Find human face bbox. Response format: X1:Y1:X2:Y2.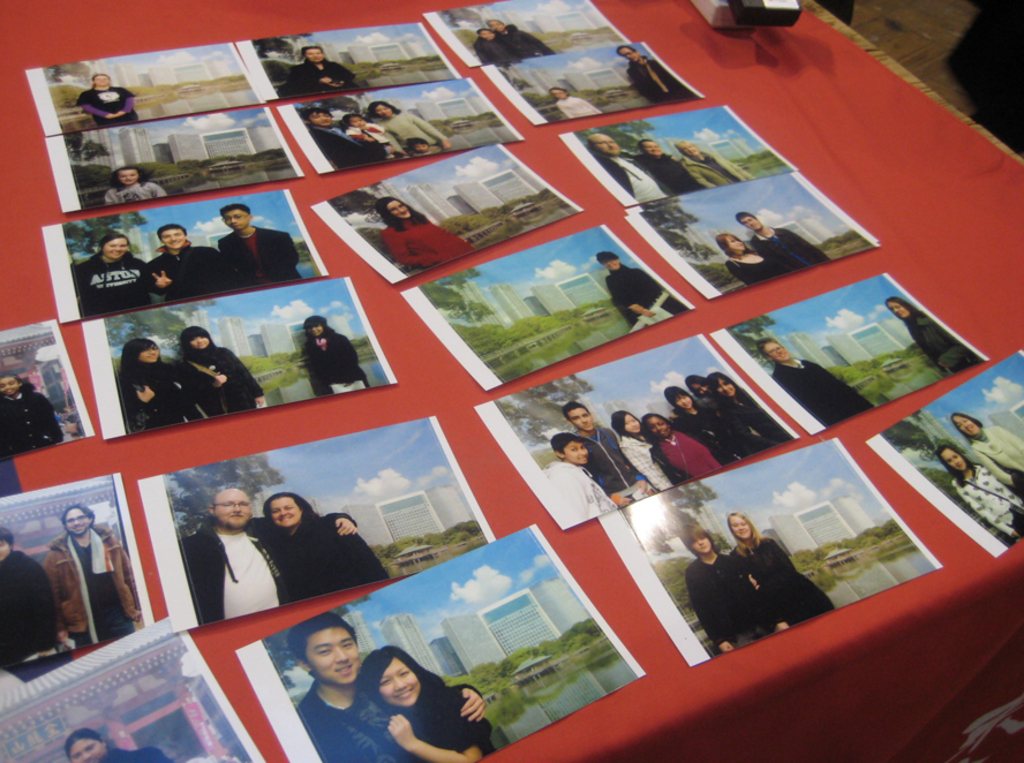
141:348:158:361.
